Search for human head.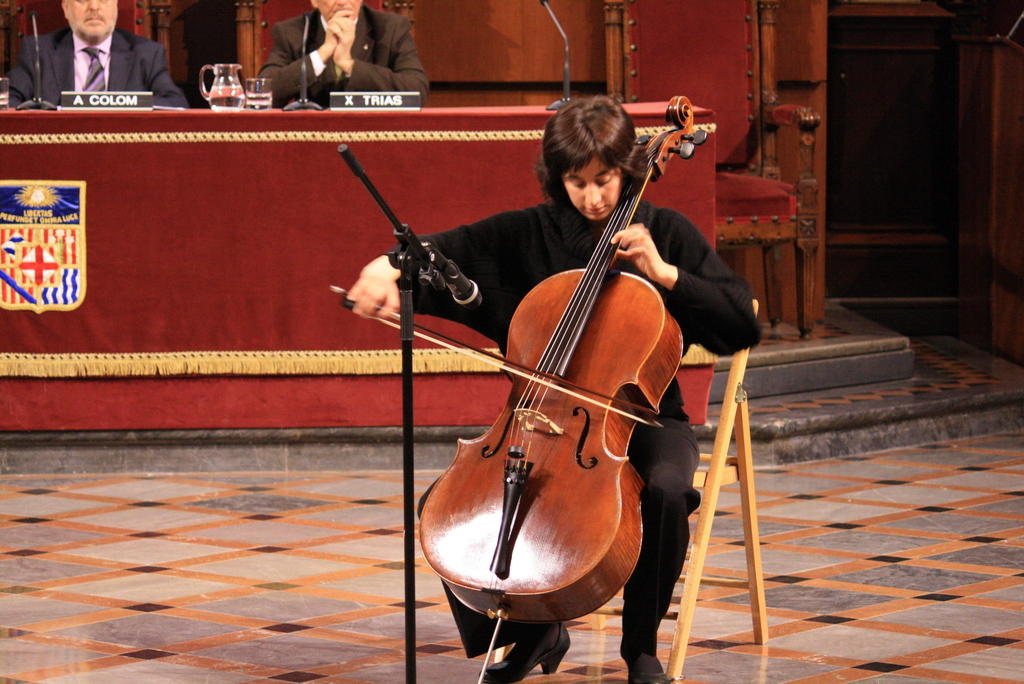
Found at l=309, t=1, r=360, b=27.
